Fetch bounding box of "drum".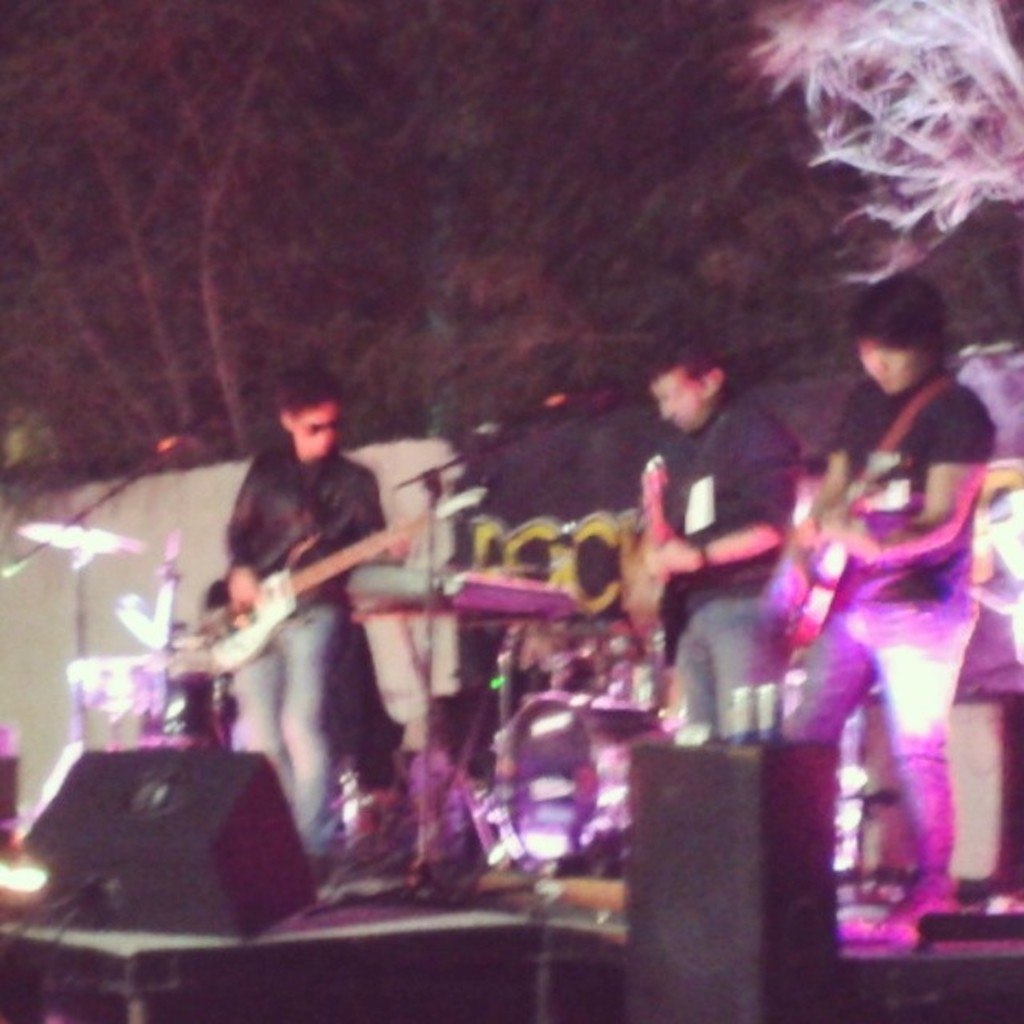
Bbox: bbox=[490, 693, 659, 885].
